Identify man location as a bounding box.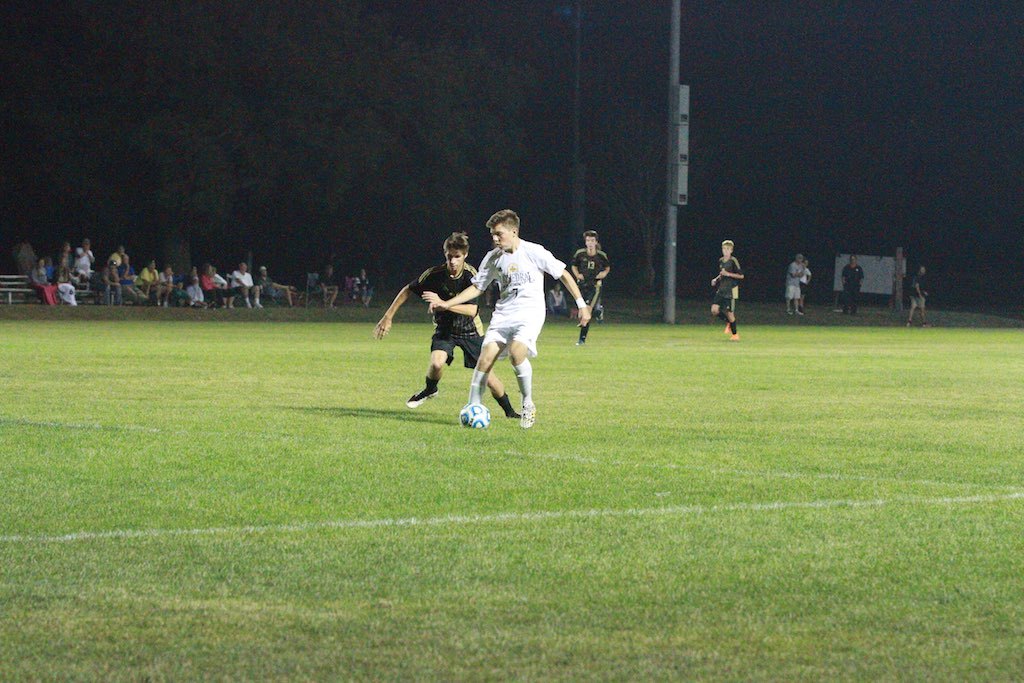
[93,256,125,304].
